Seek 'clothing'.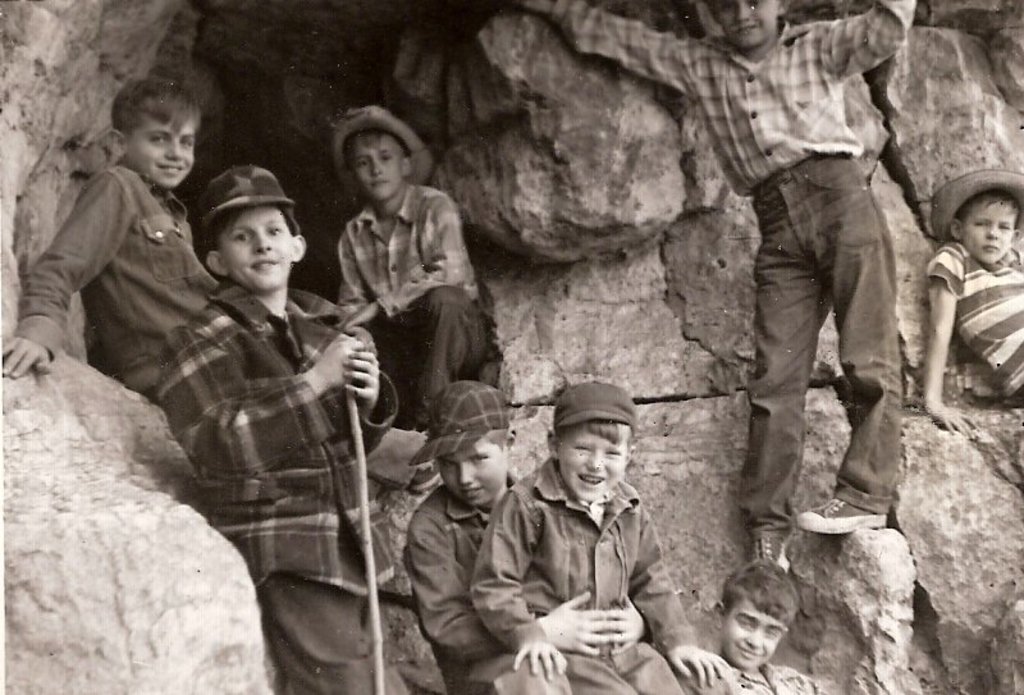
detection(160, 282, 425, 694).
